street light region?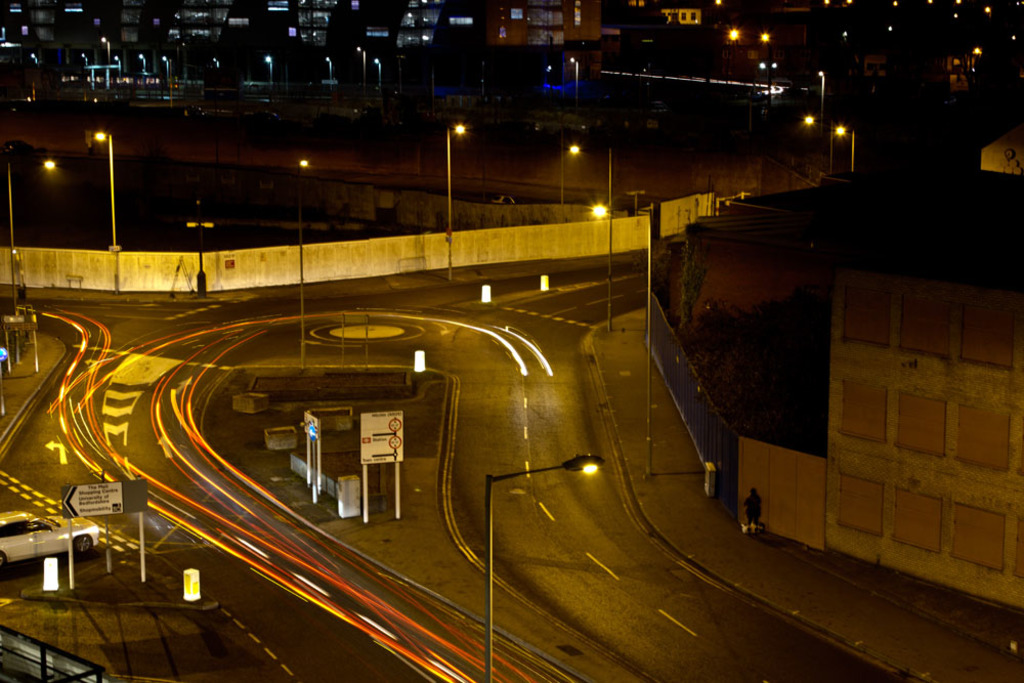
Rect(6, 156, 58, 315)
